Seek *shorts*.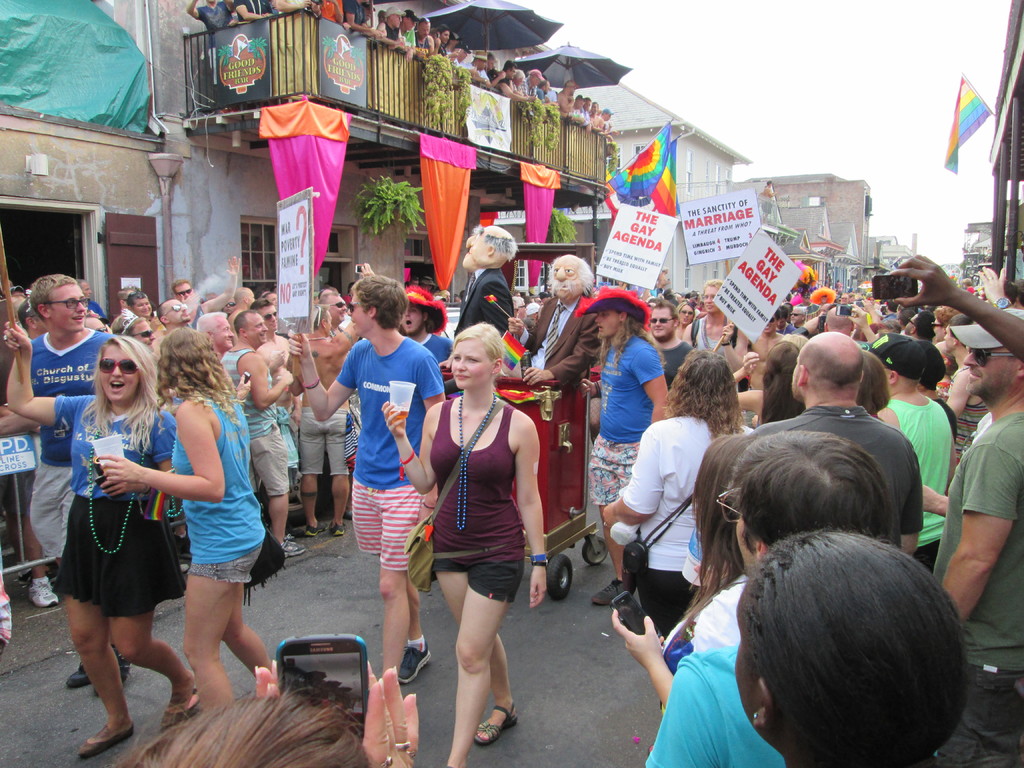
[33, 463, 74, 557].
